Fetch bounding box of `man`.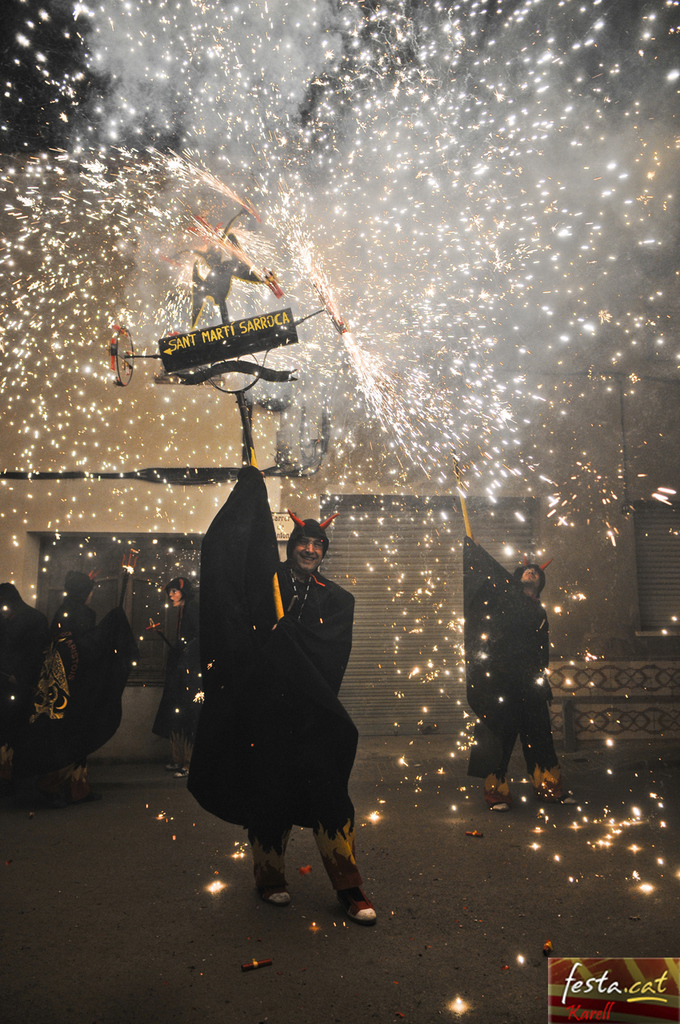
Bbox: rect(466, 531, 561, 810).
